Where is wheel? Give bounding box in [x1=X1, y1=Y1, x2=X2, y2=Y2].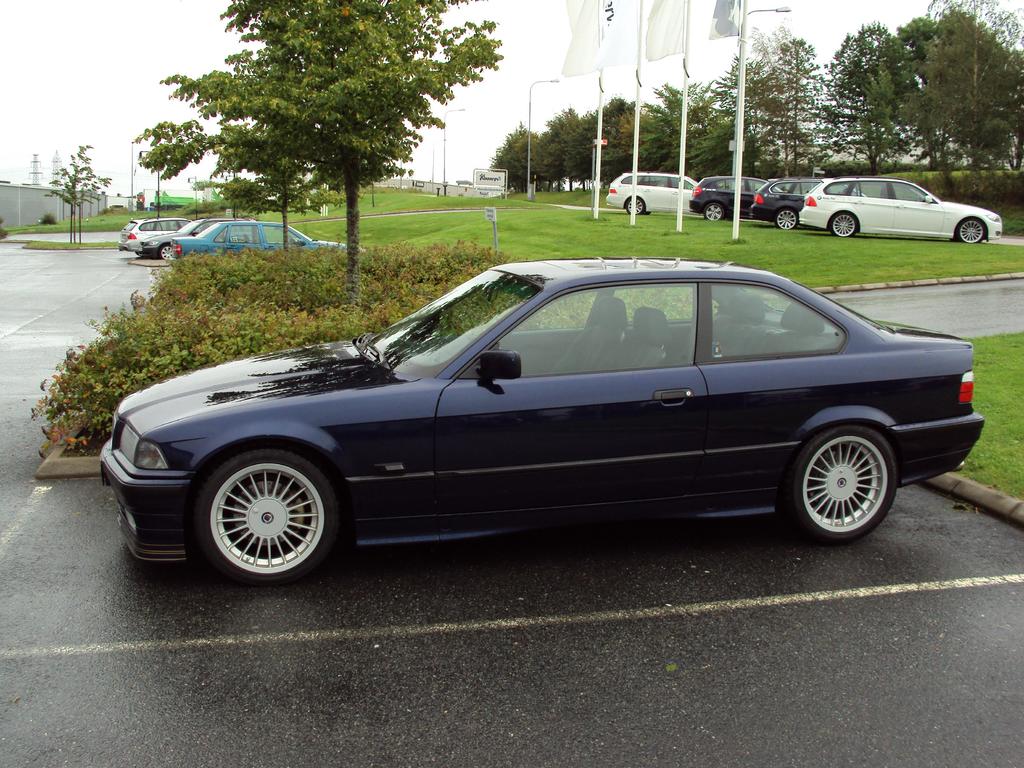
[x1=952, y1=212, x2=983, y2=248].
